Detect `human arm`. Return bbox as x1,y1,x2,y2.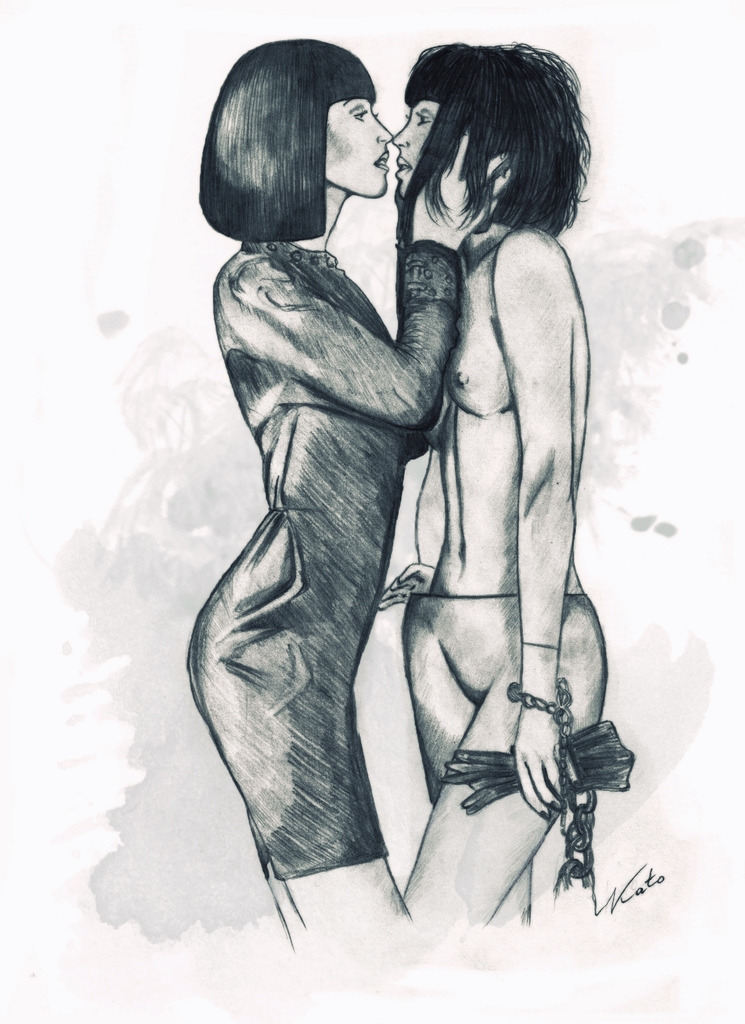
197,113,490,444.
